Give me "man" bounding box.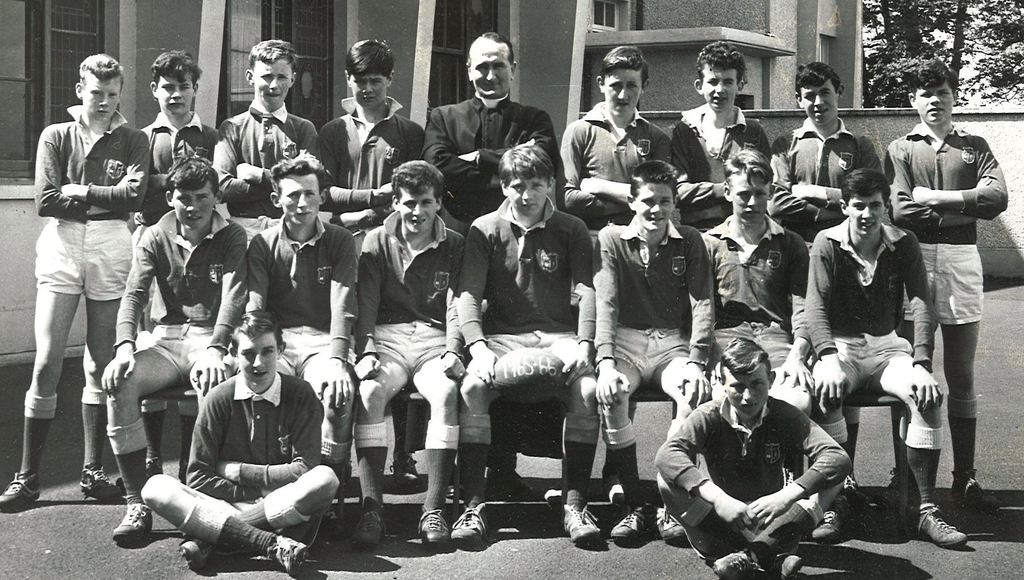
select_region(419, 31, 561, 225).
